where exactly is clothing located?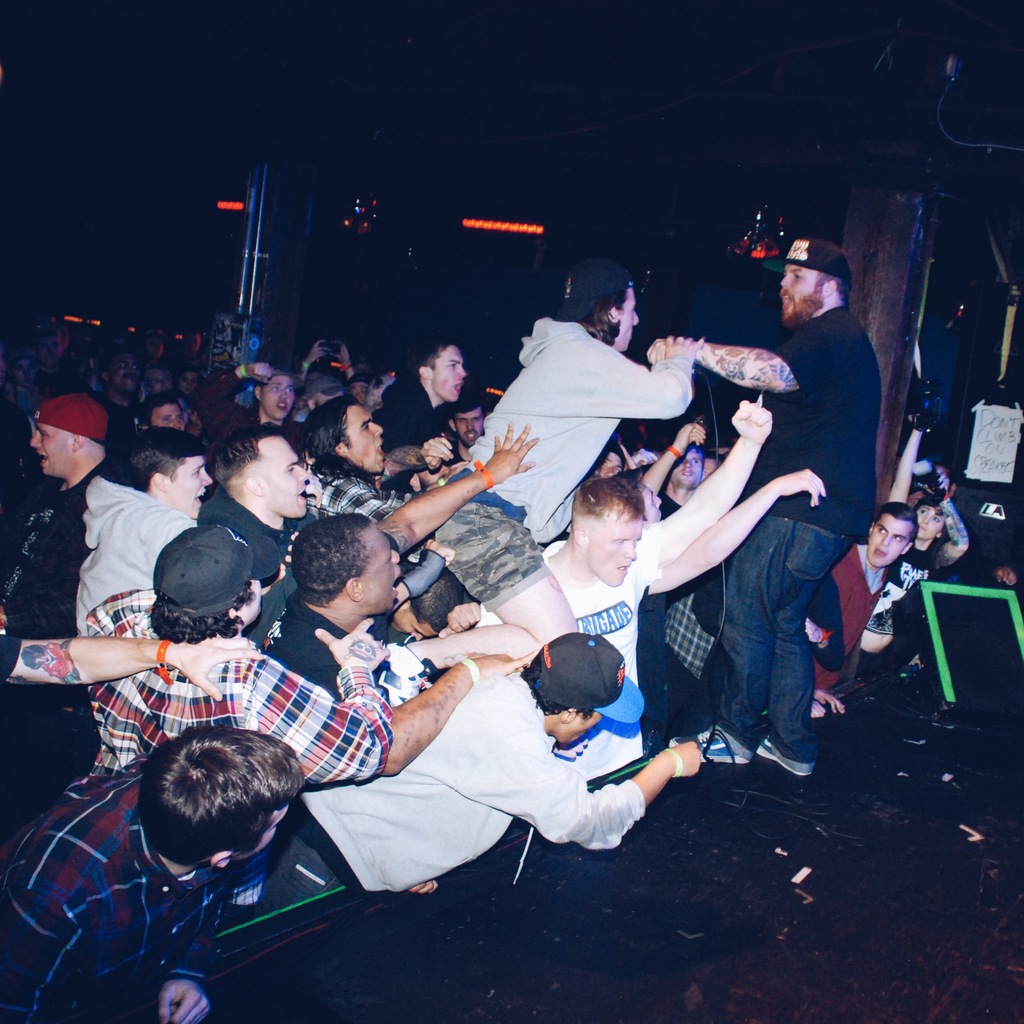
Its bounding box is bbox=(797, 529, 886, 692).
